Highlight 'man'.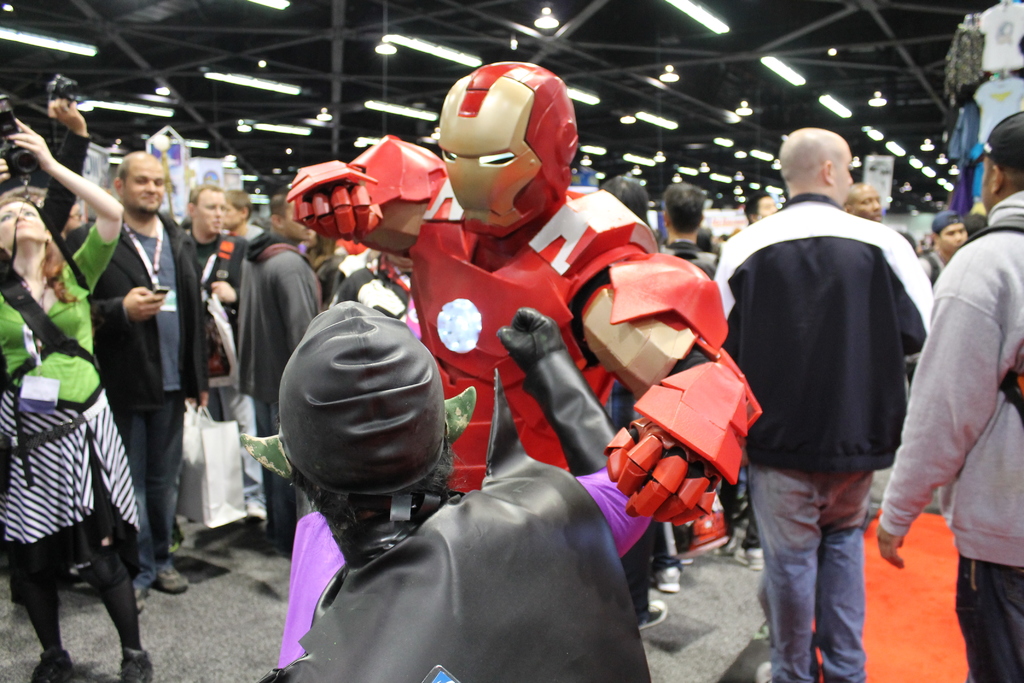
Highlighted region: [285,60,758,495].
